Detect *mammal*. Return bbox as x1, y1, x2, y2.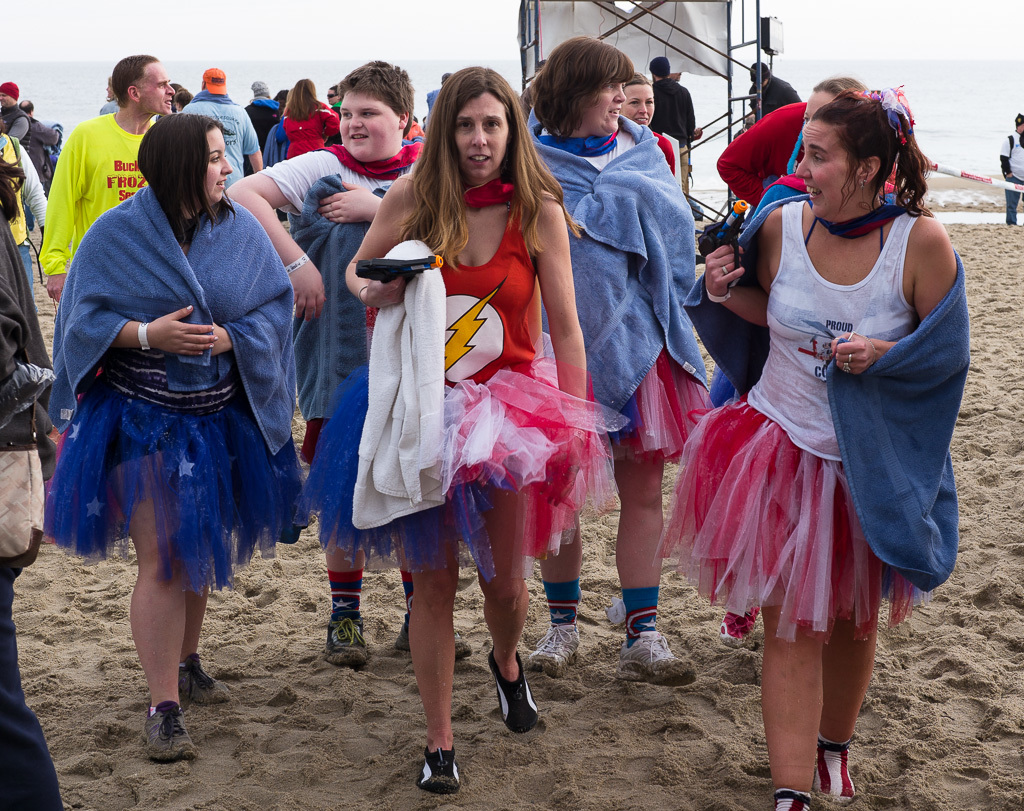
719, 96, 819, 206.
